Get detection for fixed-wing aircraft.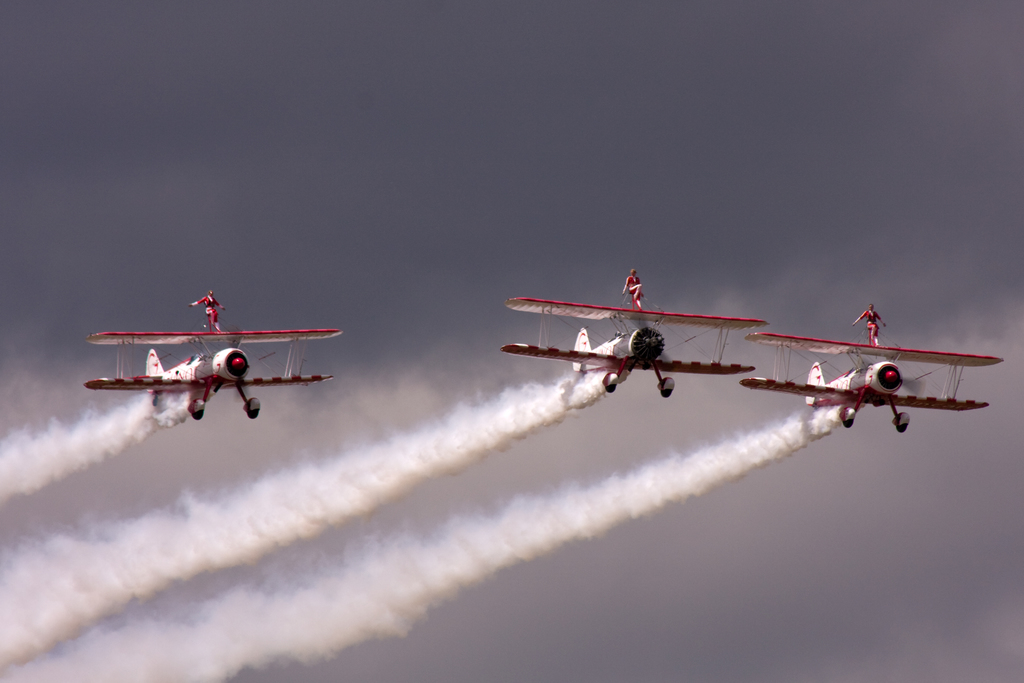
Detection: 741:336:1005:432.
